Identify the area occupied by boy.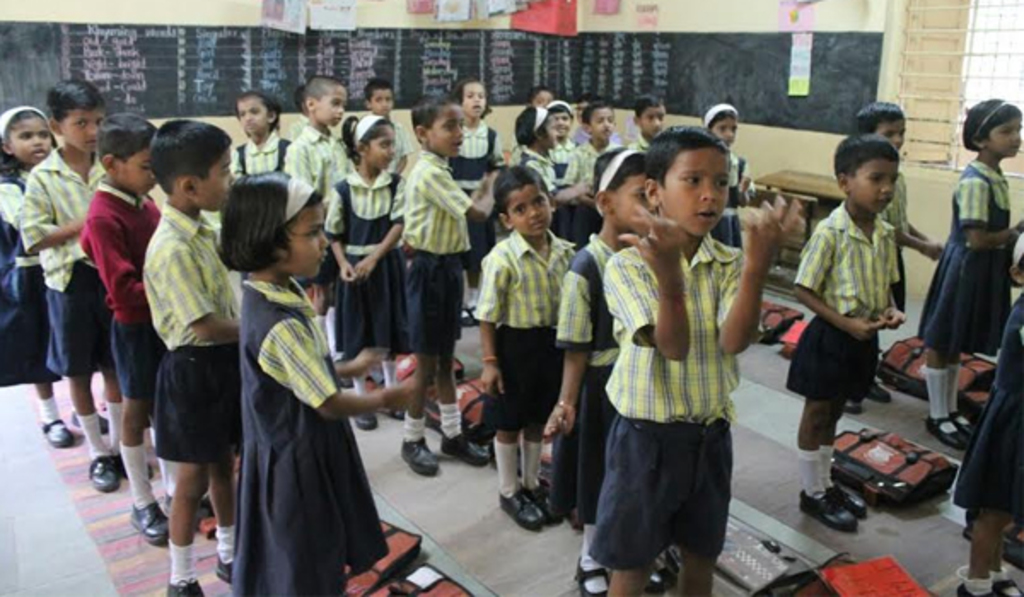
Area: 858 101 942 414.
